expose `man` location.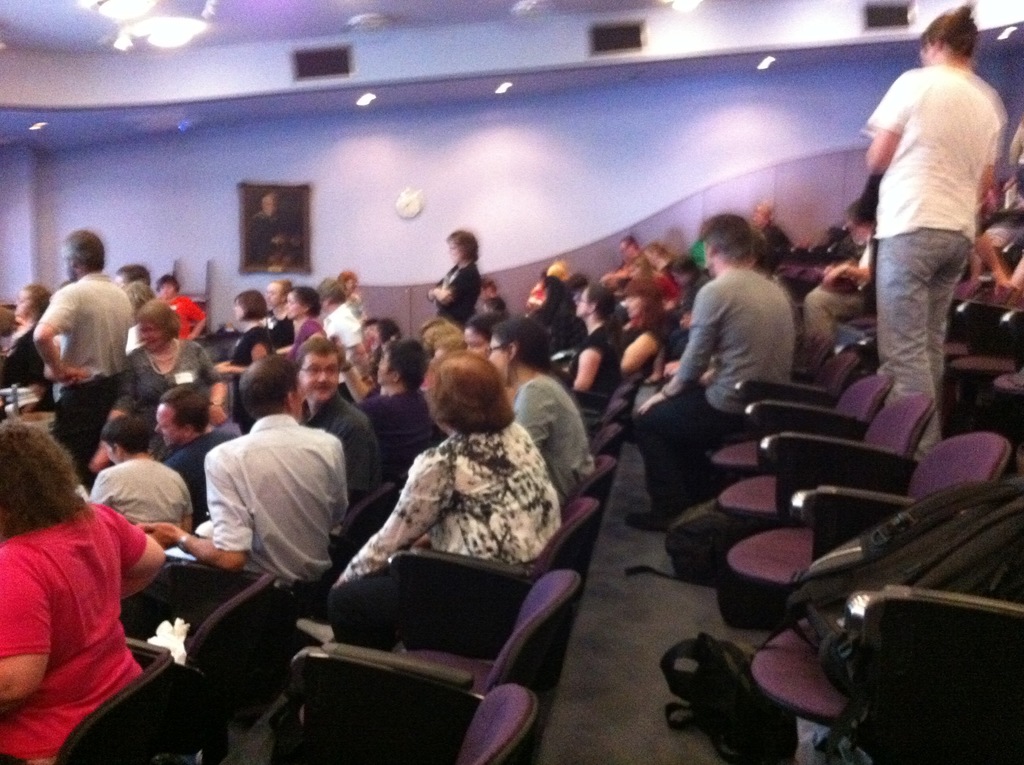
Exposed at (125,262,157,317).
